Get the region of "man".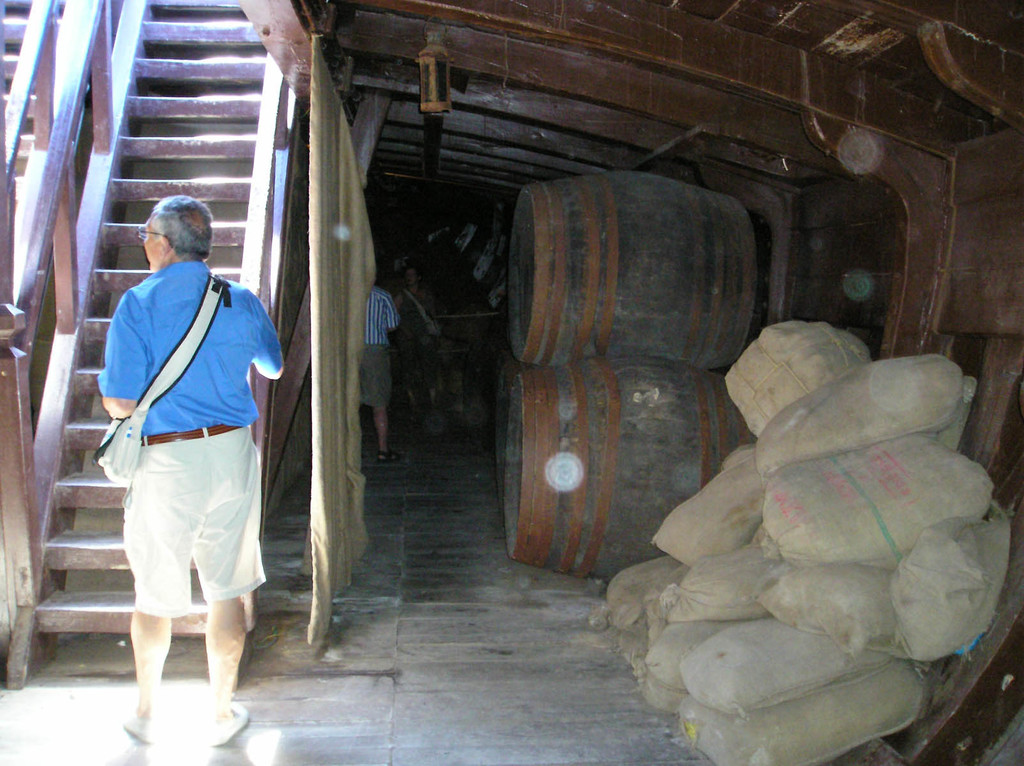
<box>355,284,403,470</box>.
